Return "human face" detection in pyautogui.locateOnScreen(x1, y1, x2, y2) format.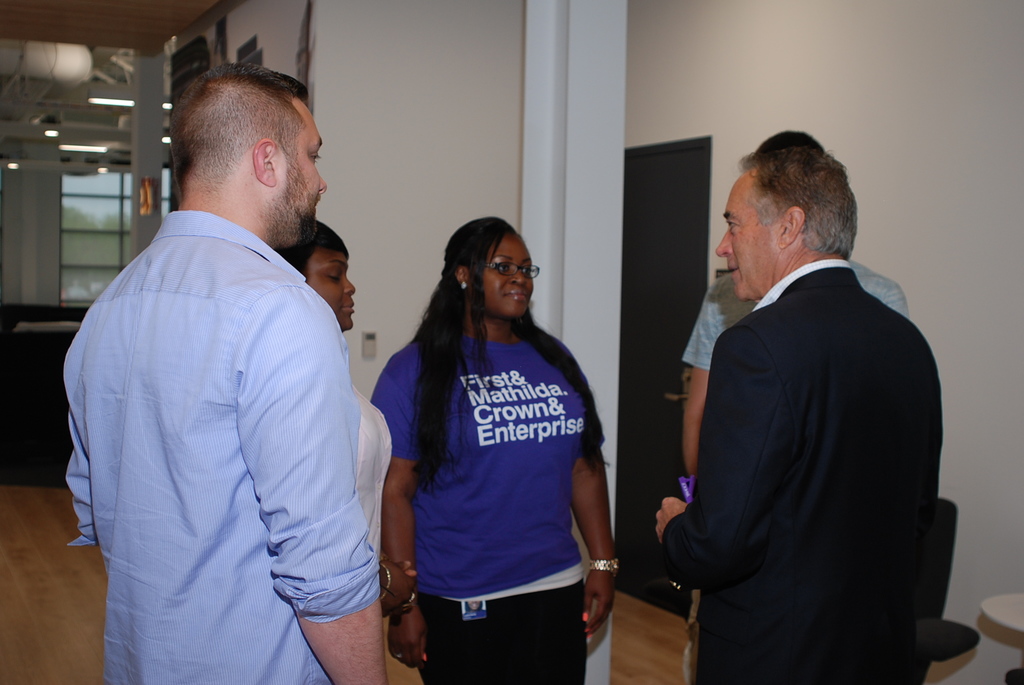
pyautogui.locateOnScreen(467, 232, 532, 317).
